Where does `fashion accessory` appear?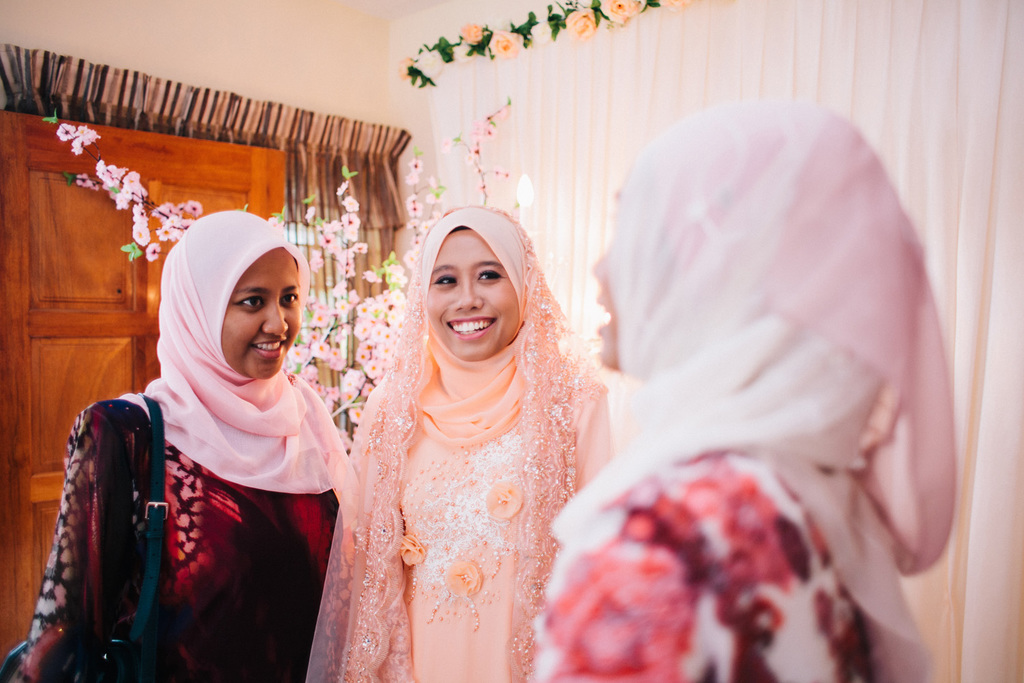
Appears at BBox(543, 100, 956, 682).
